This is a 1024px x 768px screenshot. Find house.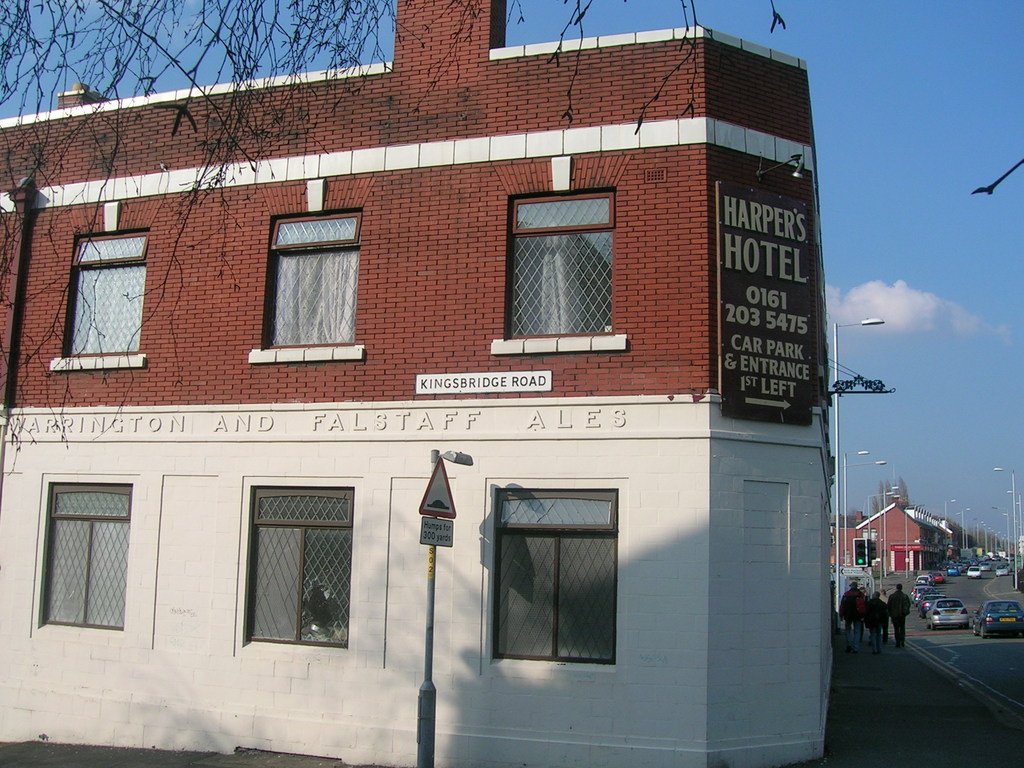
Bounding box: (x1=847, y1=499, x2=959, y2=584).
